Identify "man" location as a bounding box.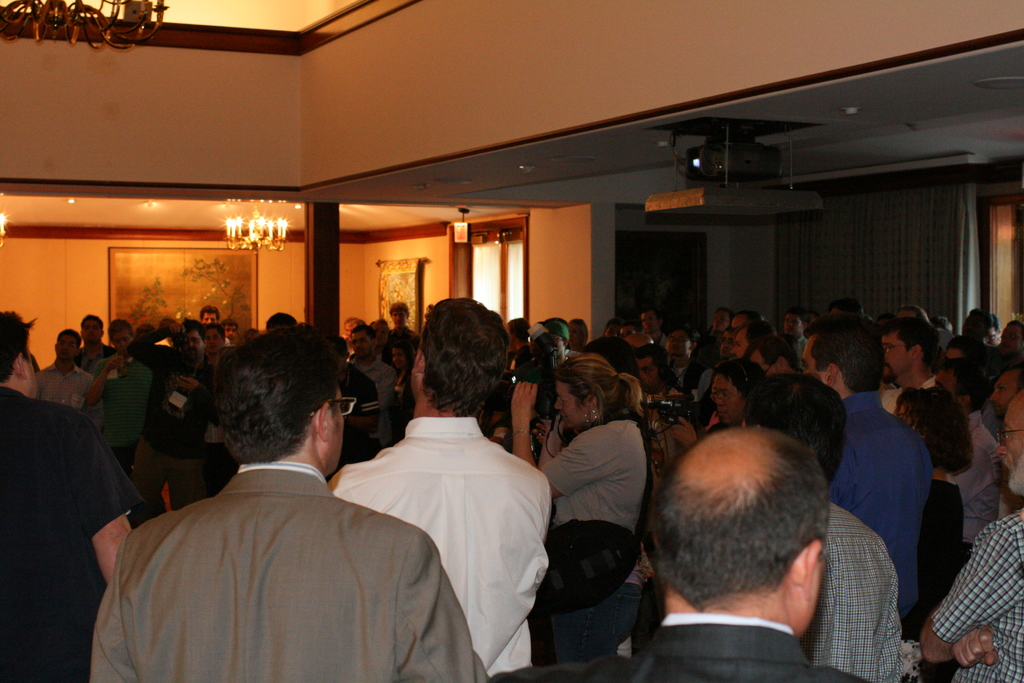
region(90, 310, 483, 682).
